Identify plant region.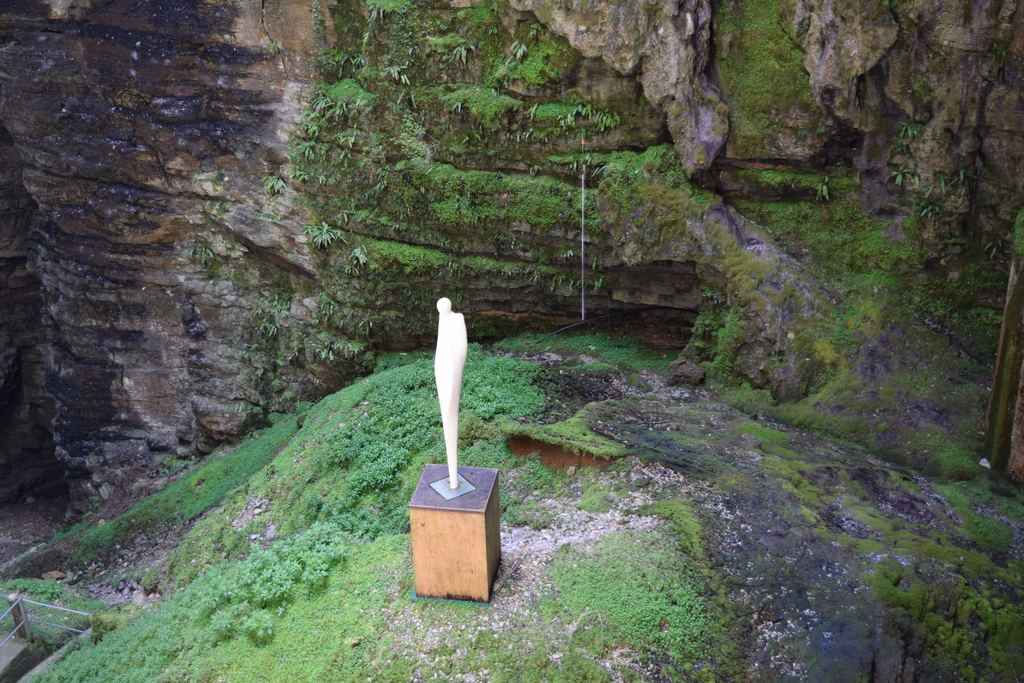
Region: bbox=(348, 243, 369, 268).
